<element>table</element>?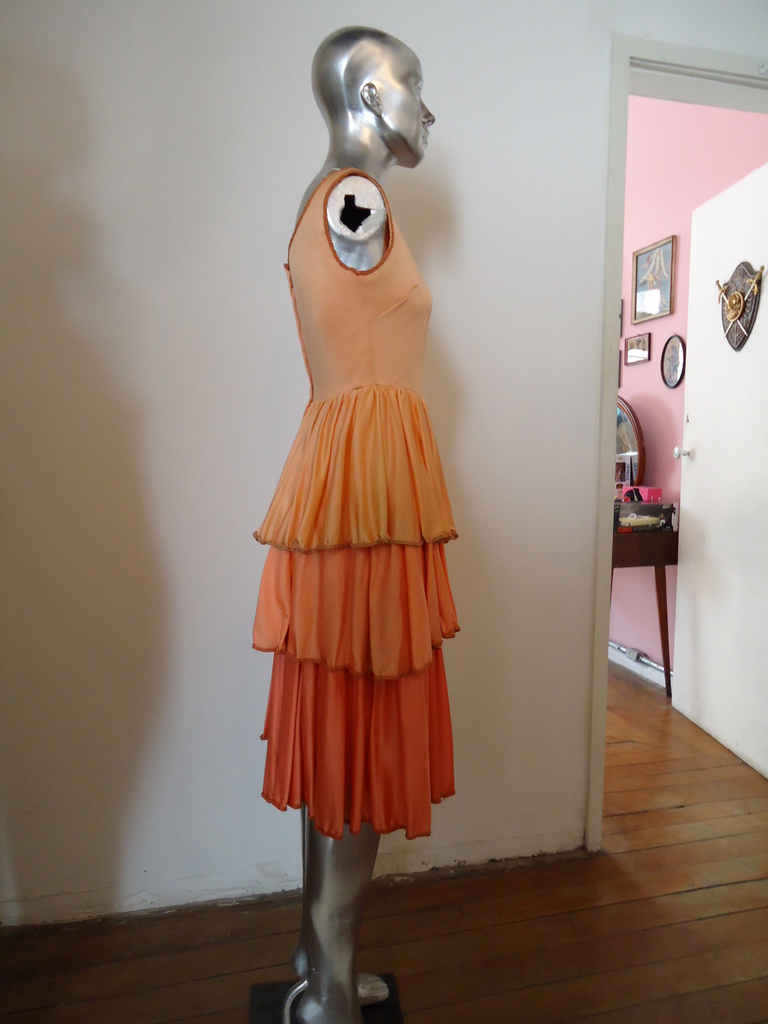
615, 526, 678, 700
